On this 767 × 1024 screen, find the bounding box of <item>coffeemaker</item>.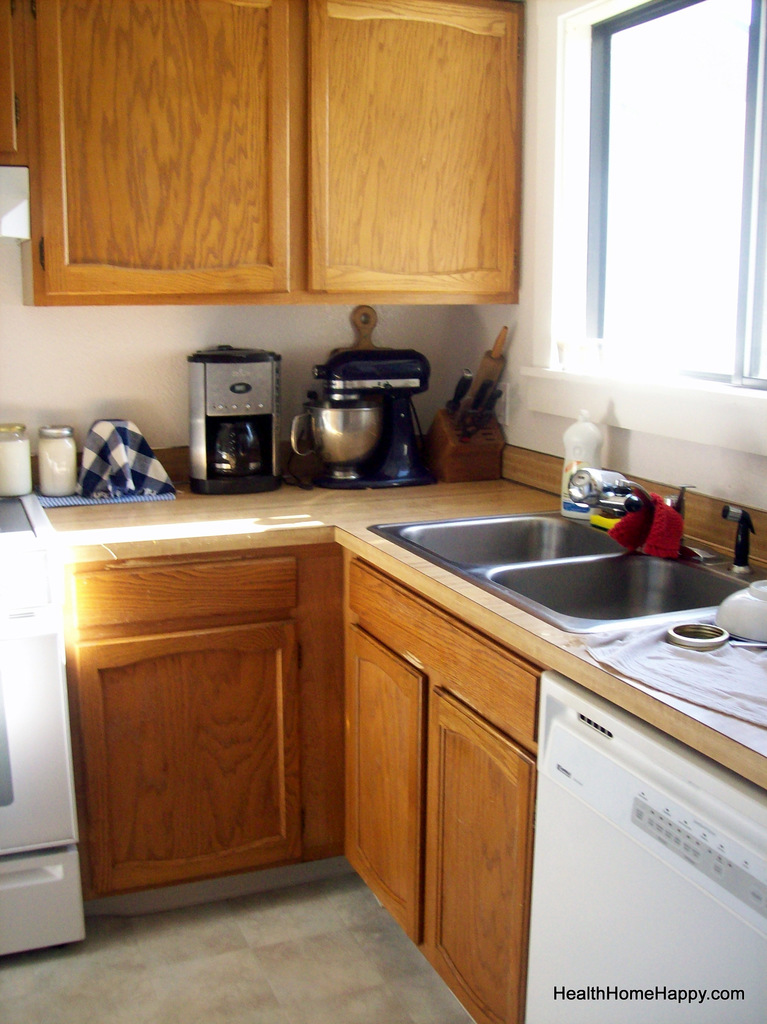
Bounding box: locate(291, 335, 442, 486).
